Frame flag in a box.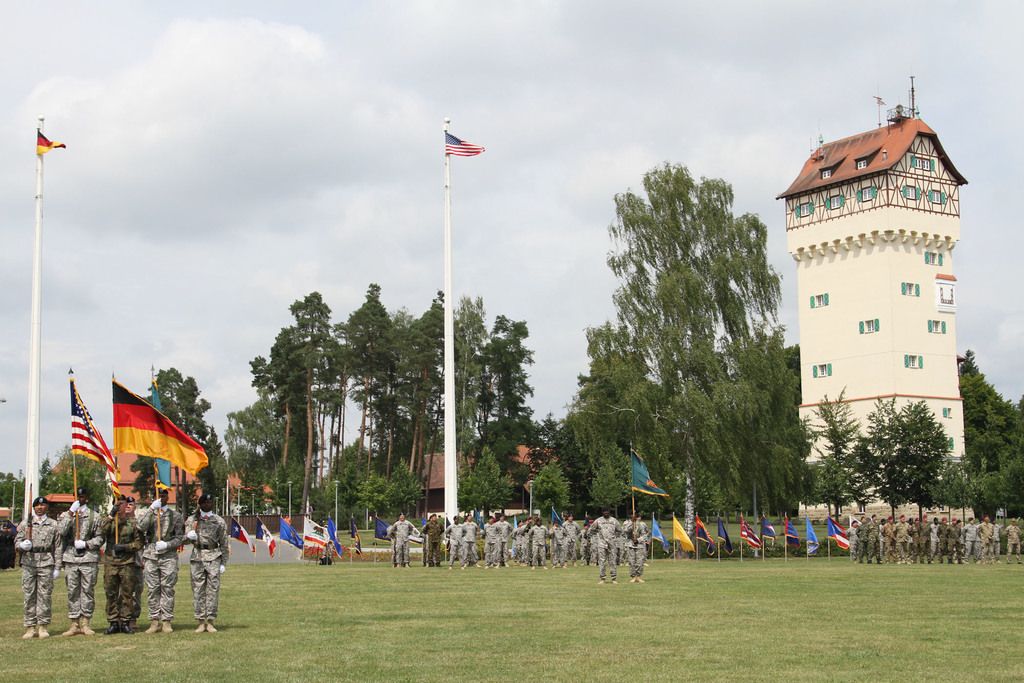
pyautogui.locateOnScreen(764, 524, 782, 544).
